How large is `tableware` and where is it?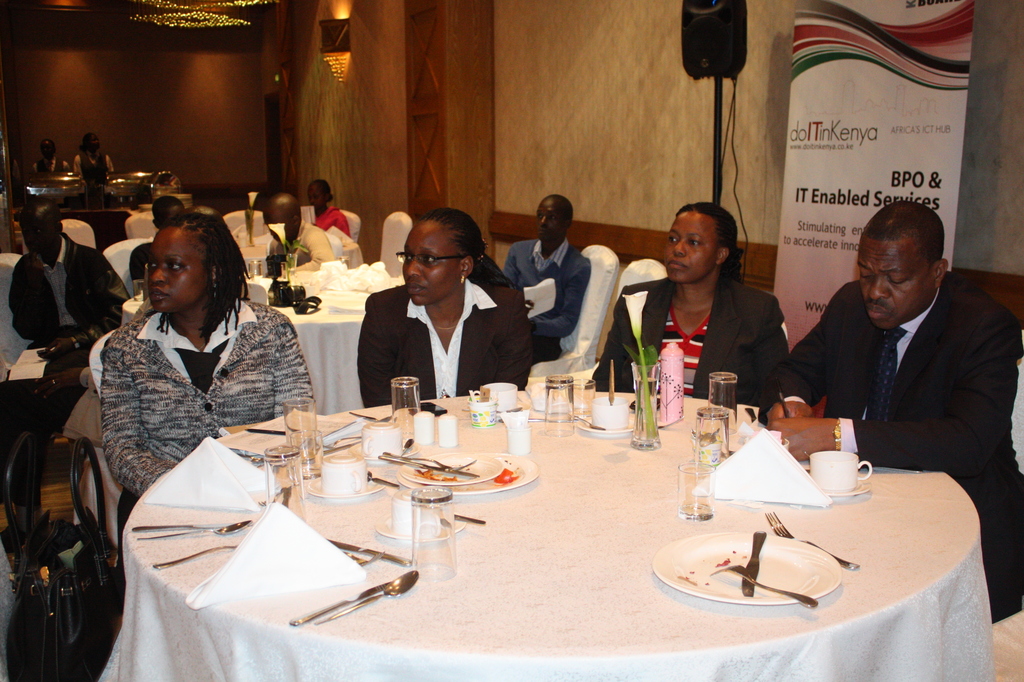
Bounding box: [x1=234, y1=450, x2=264, y2=469].
